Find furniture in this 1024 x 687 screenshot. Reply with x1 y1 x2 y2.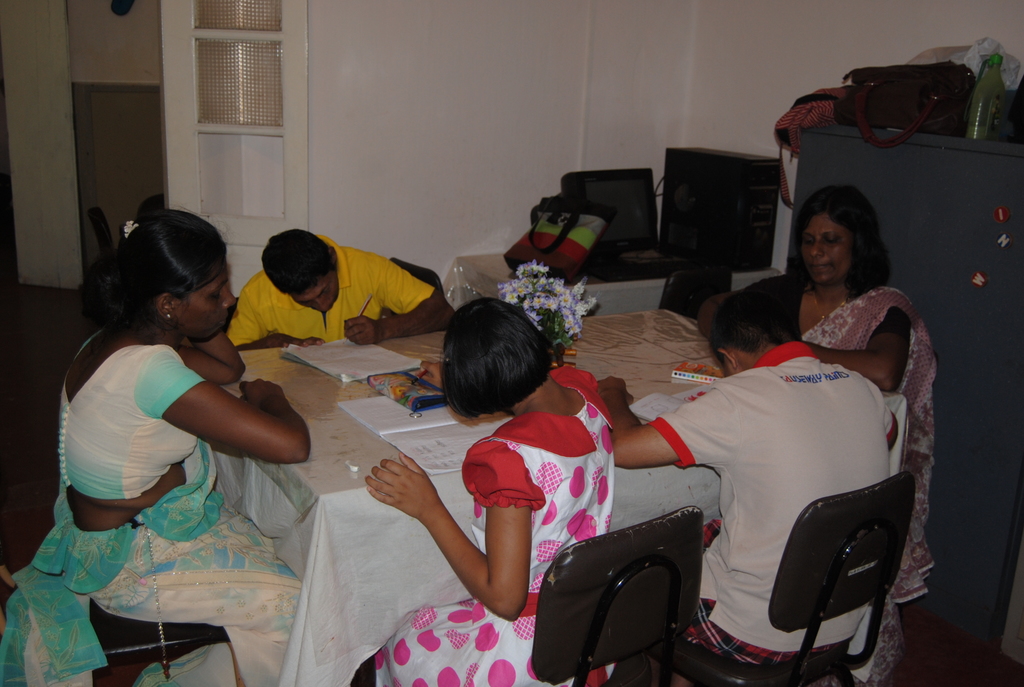
660 472 913 686.
